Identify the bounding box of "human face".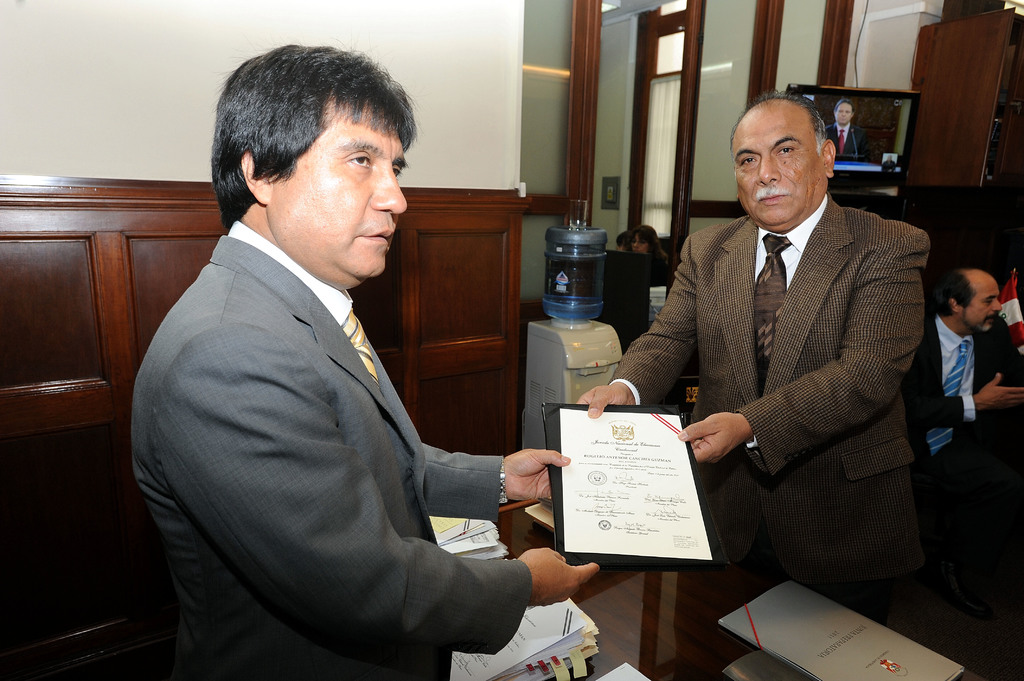
locate(957, 280, 1002, 333).
